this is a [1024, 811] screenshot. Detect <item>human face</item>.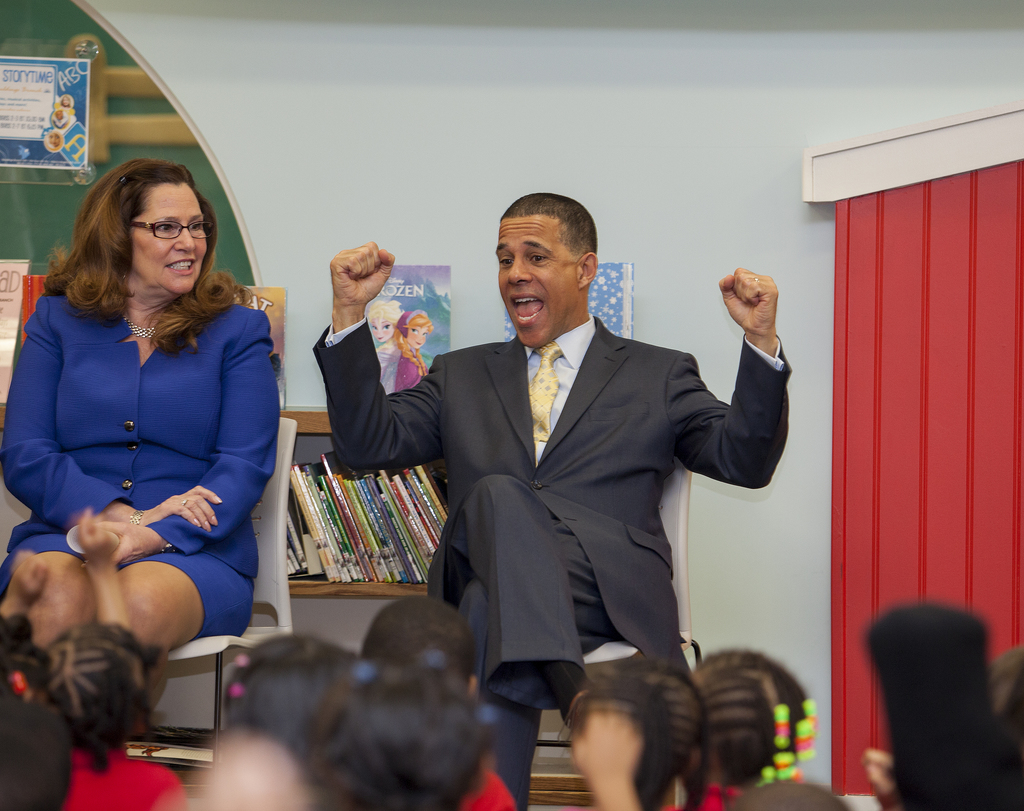
[125,183,213,297].
